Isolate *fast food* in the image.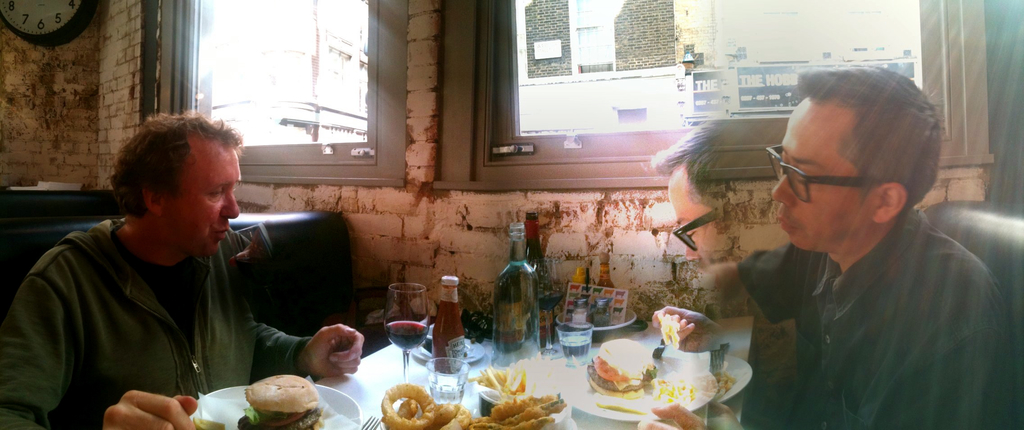
Isolated region: 659:314:670:347.
